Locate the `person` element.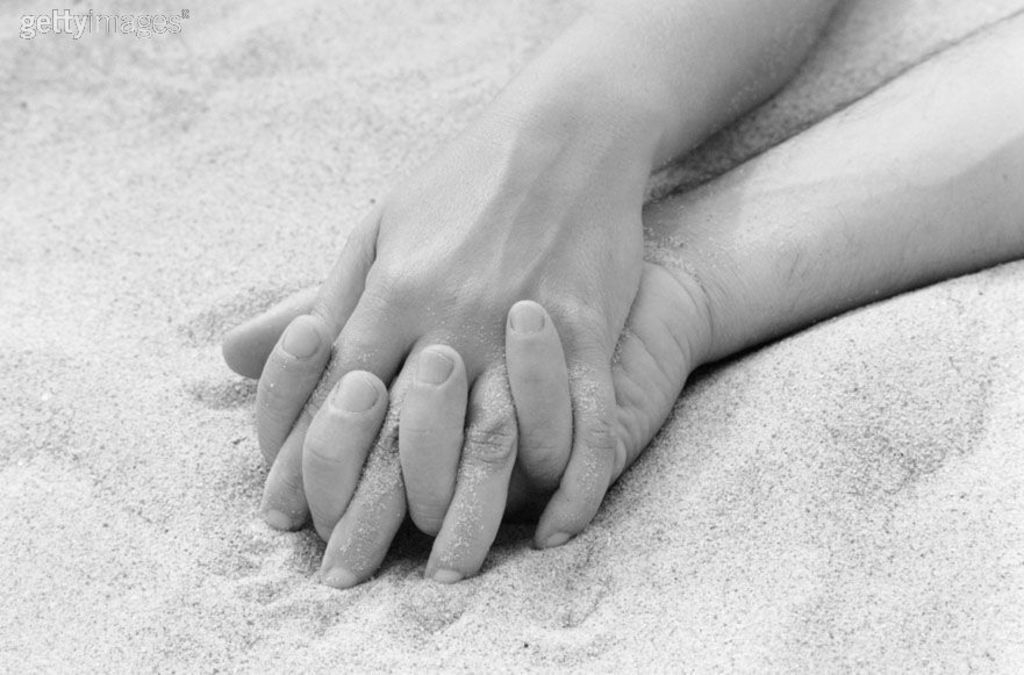
Element bbox: 231 0 1023 586.
